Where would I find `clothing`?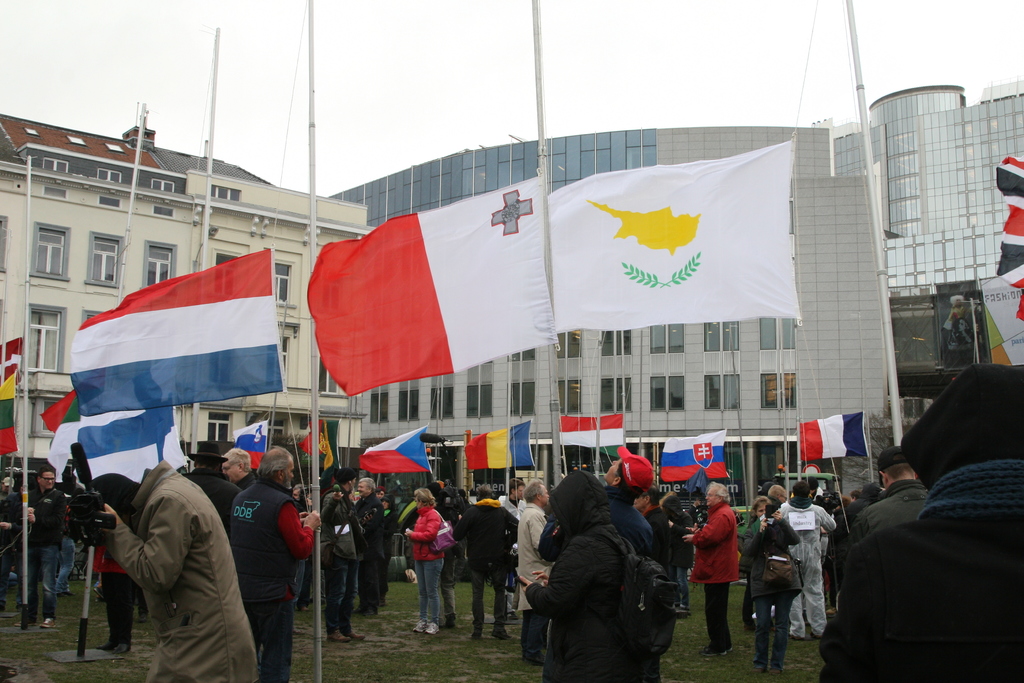
At [412, 497, 449, 625].
